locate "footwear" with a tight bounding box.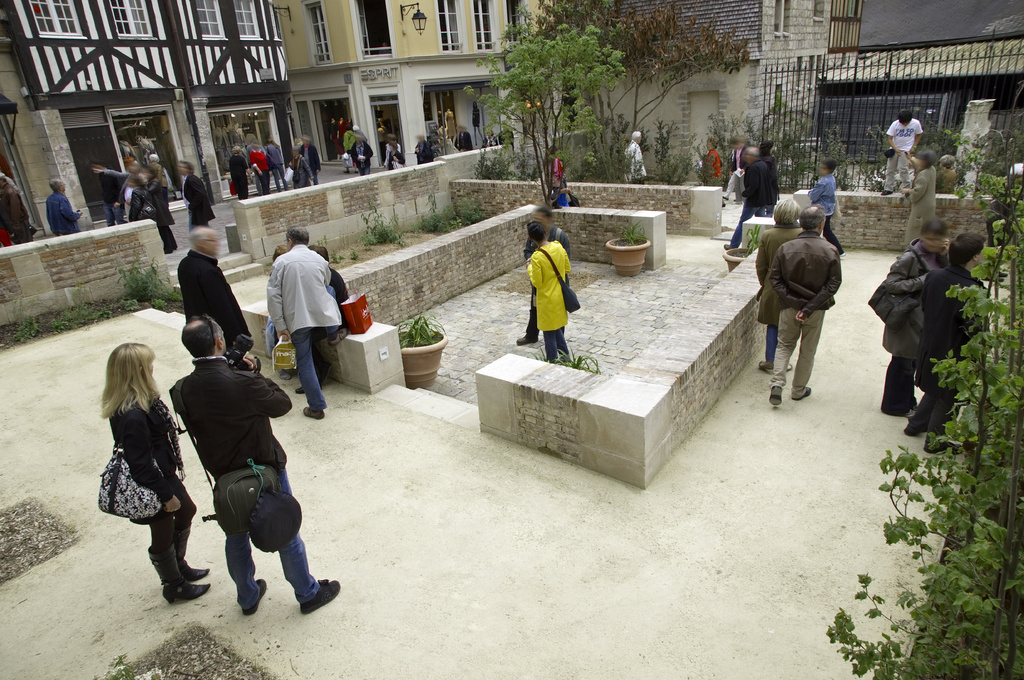
[left=296, top=385, right=305, bottom=392].
